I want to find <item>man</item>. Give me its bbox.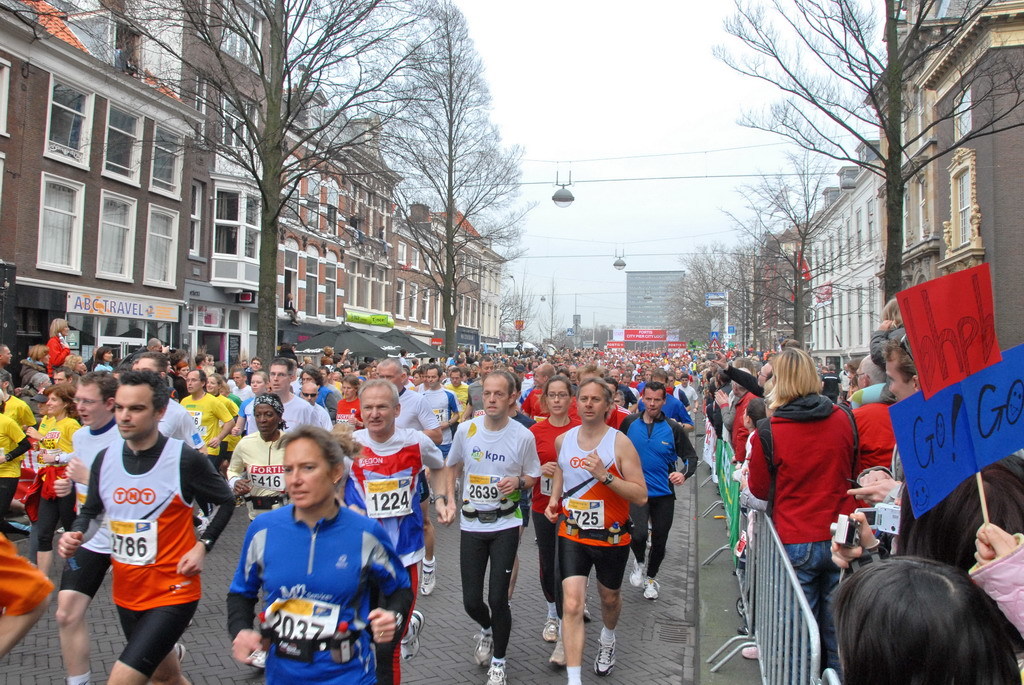
382:359:450:444.
